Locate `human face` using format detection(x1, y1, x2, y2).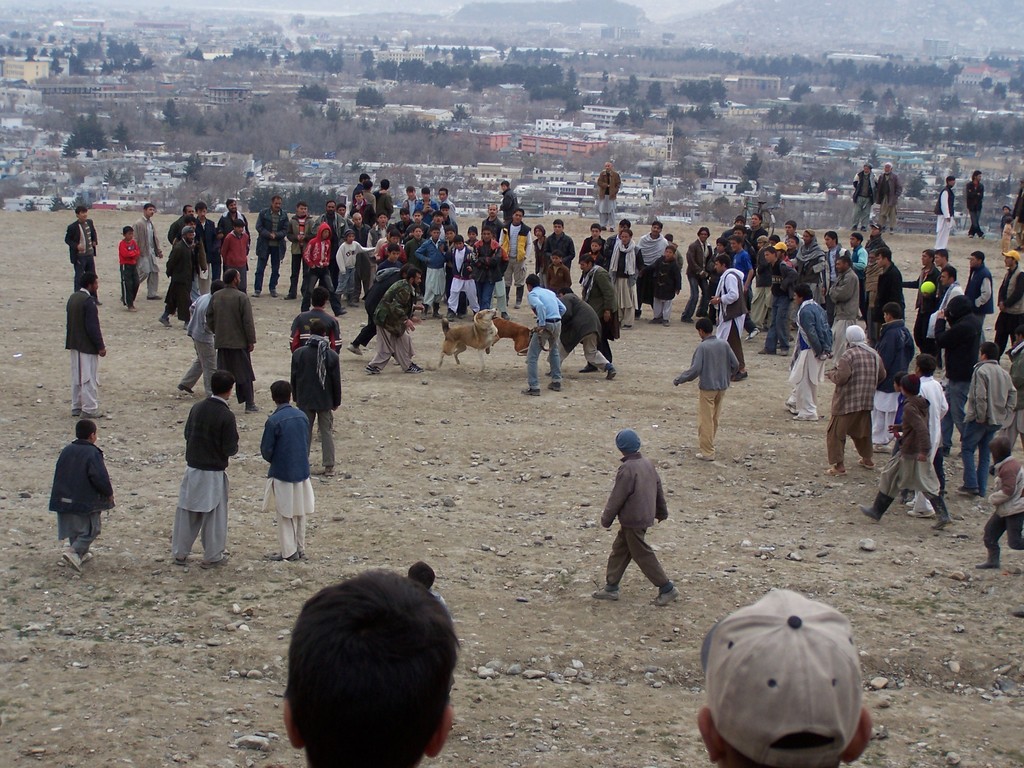
detection(729, 239, 738, 251).
